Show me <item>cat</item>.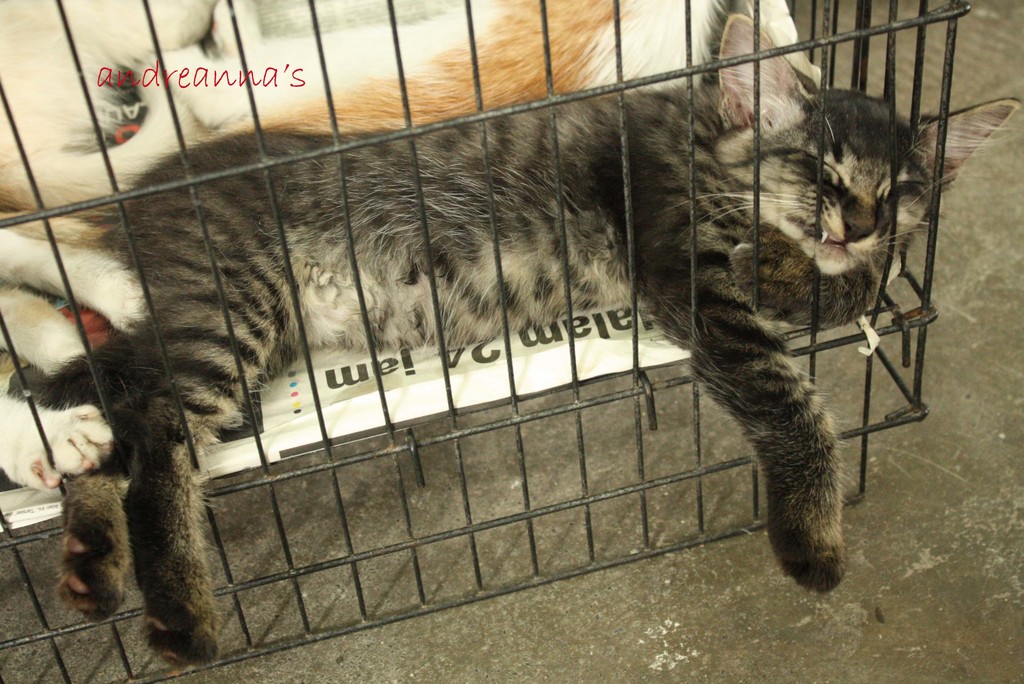
<item>cat</item> is here: bbox=[0, 11, 1021, 672].
